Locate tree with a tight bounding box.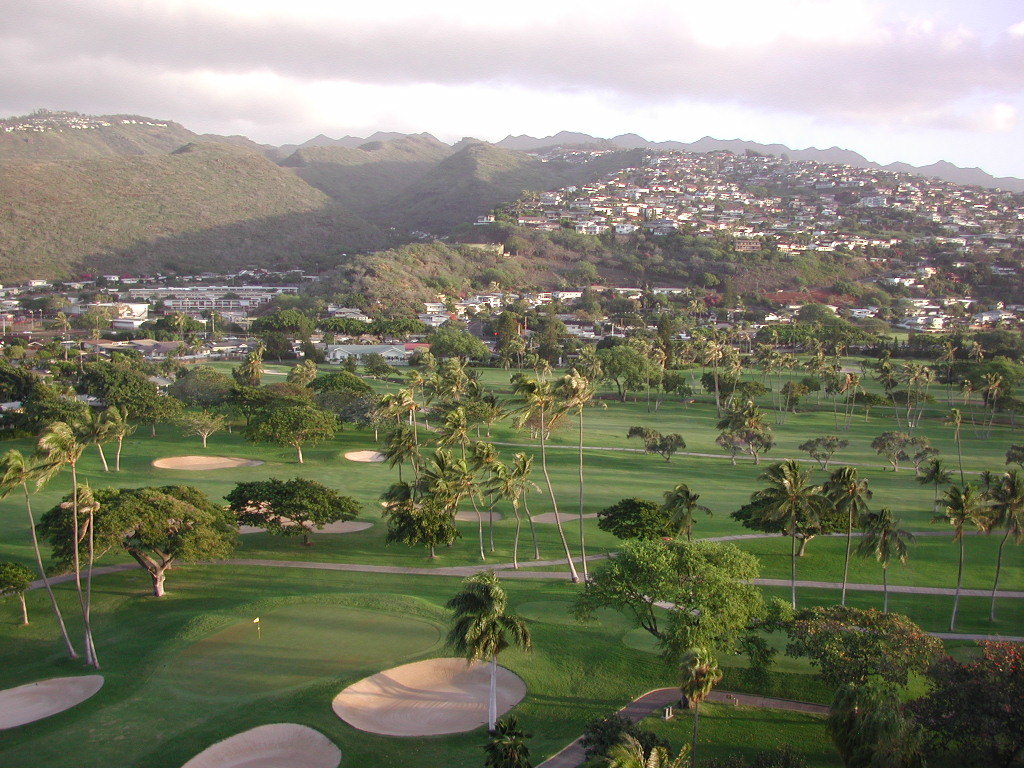
BBox(785, 601, 1023, 767).
